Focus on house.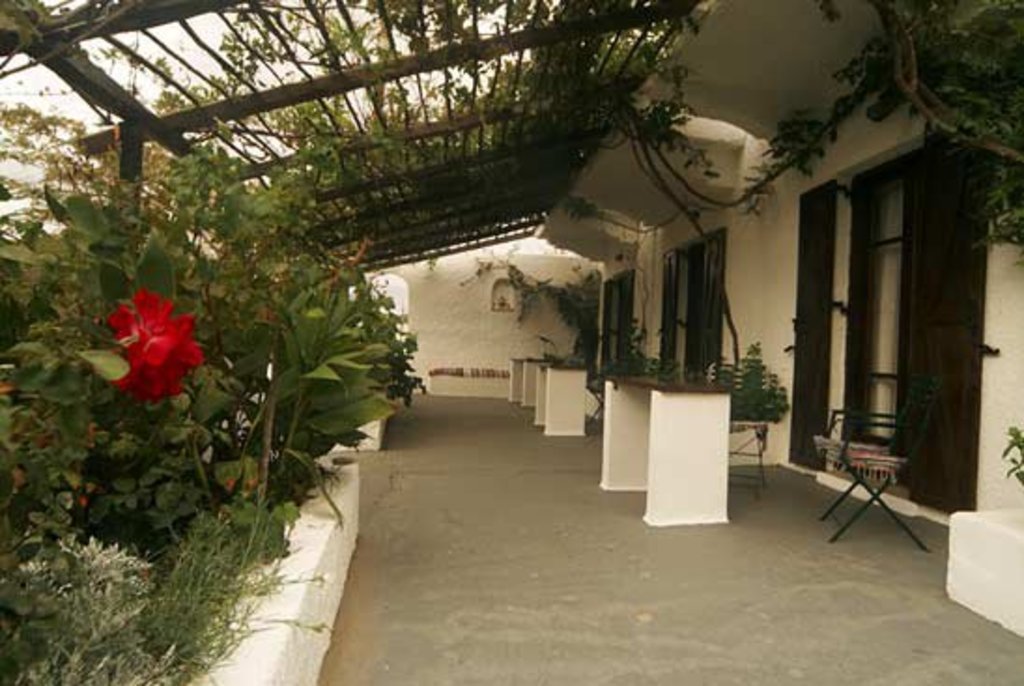
Focused at Rect(0, 0, 1022, 684).
